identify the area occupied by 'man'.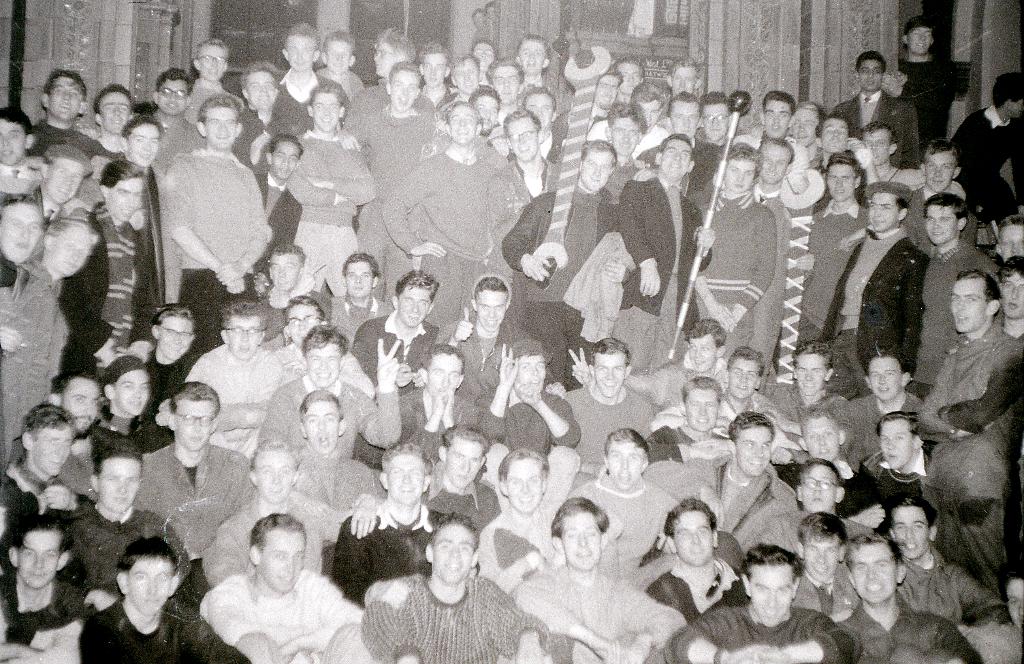
Area: select_region(960, 74, 1023, 216).
